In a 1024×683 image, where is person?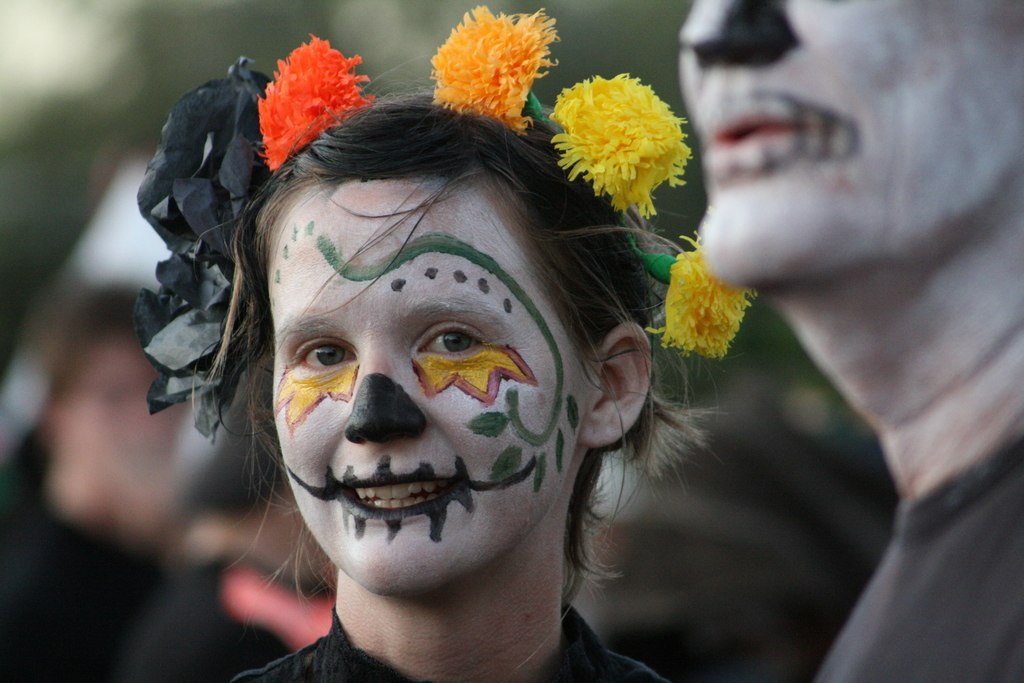
rect(134, 3, 758, 682).
